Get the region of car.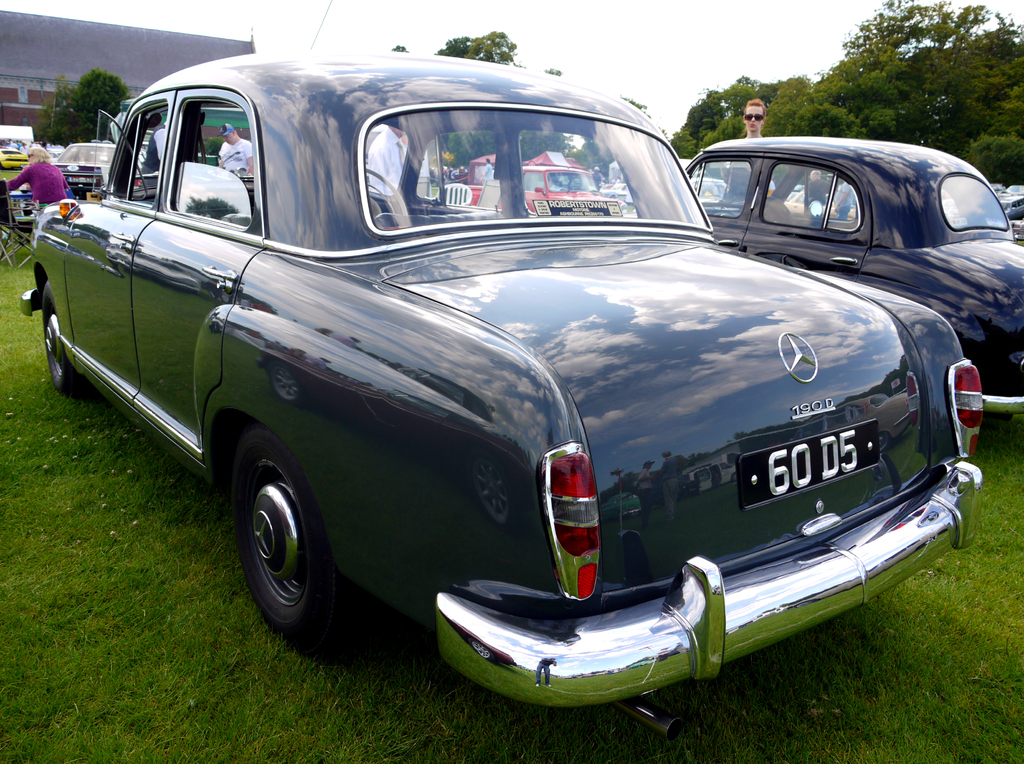
55 137 160 188.
